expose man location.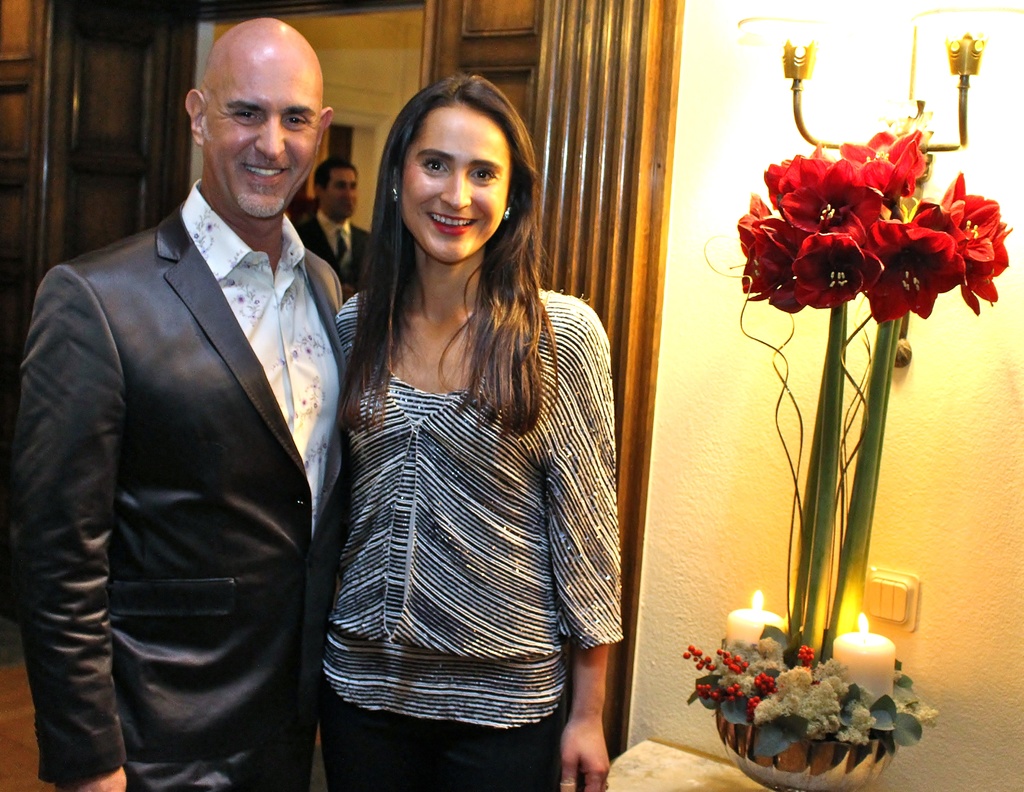
Exposed at (left=294, top=154, right=370, bottom=296).
